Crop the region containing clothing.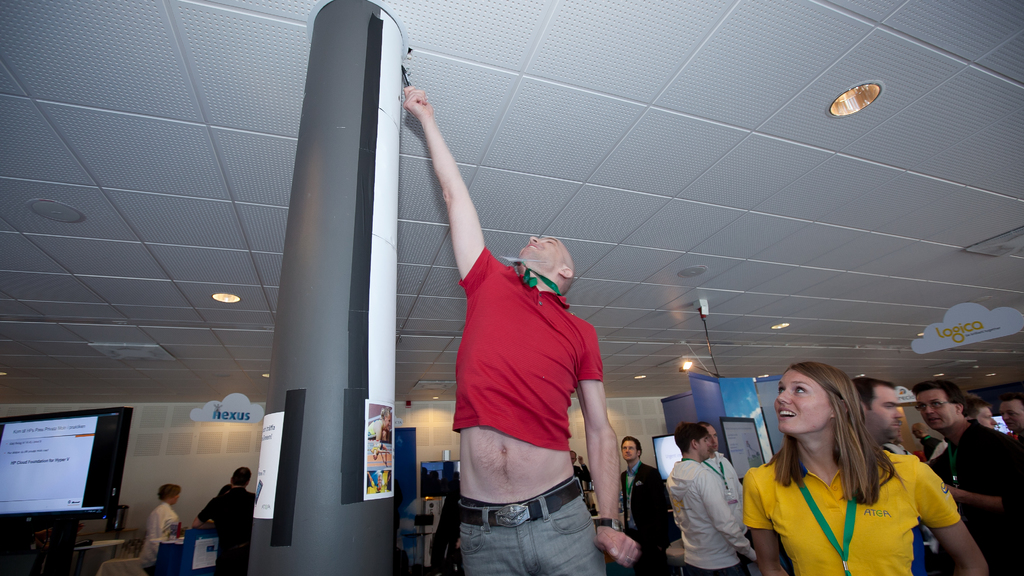
Crop region: <bbox>436, 197, 611, 566</bbox>.
